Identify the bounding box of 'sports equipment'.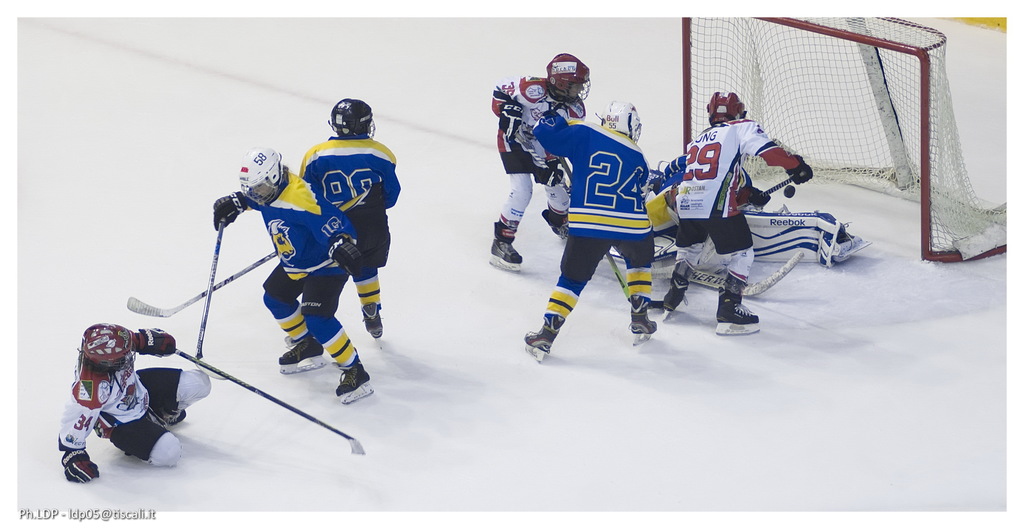
select_region(514, 133, 572, 201).
